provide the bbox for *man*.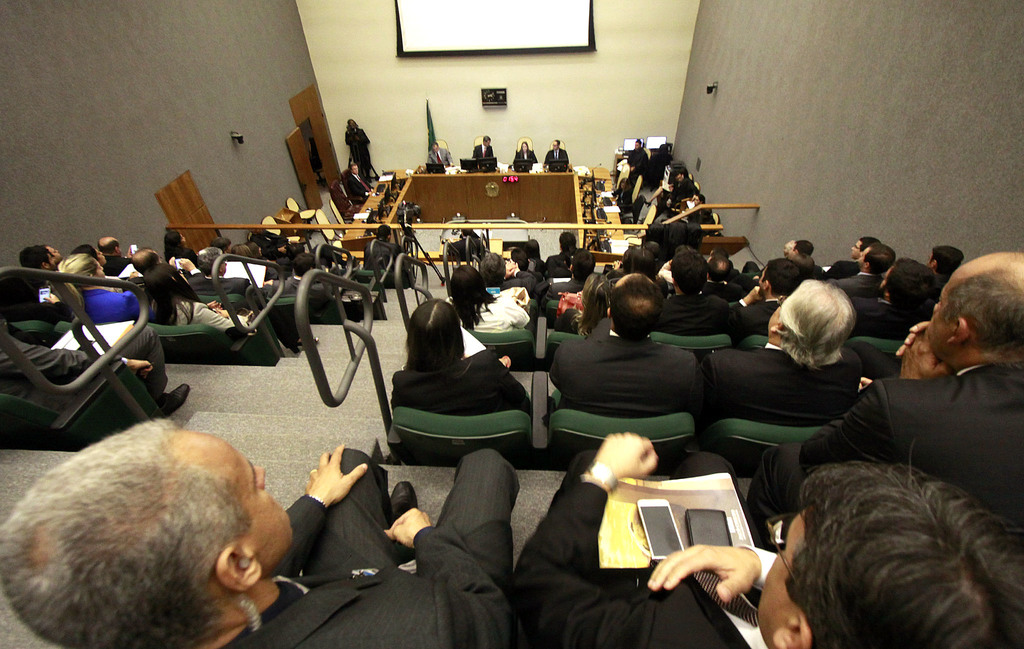
Rect(849, 257, 941, 340).
